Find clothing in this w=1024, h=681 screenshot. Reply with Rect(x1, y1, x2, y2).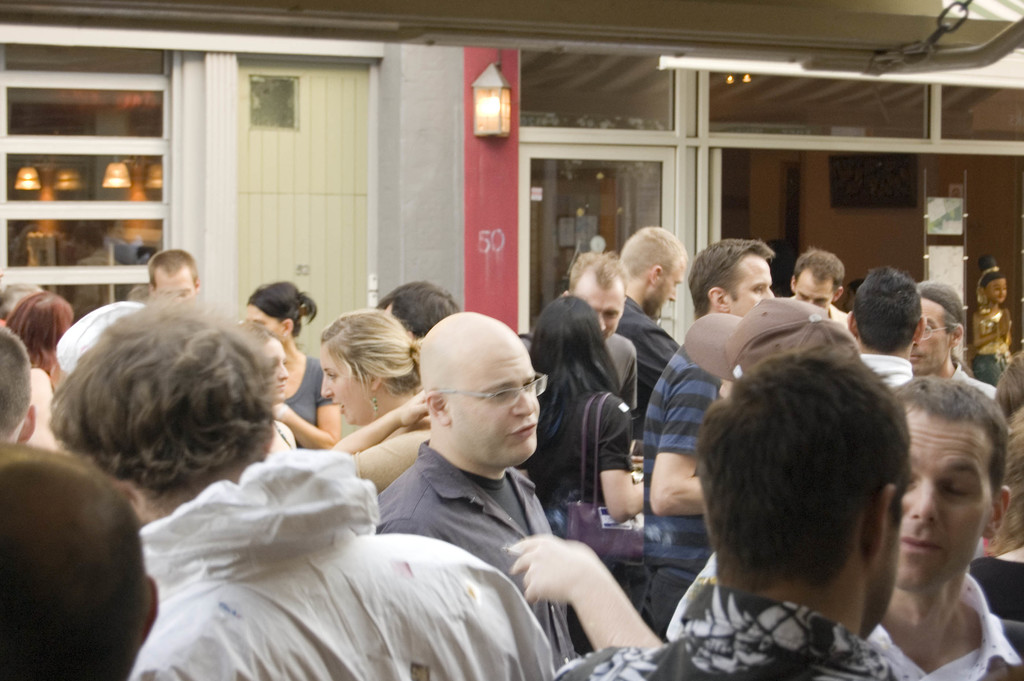
Rect(961, 551, 1023, 627).
